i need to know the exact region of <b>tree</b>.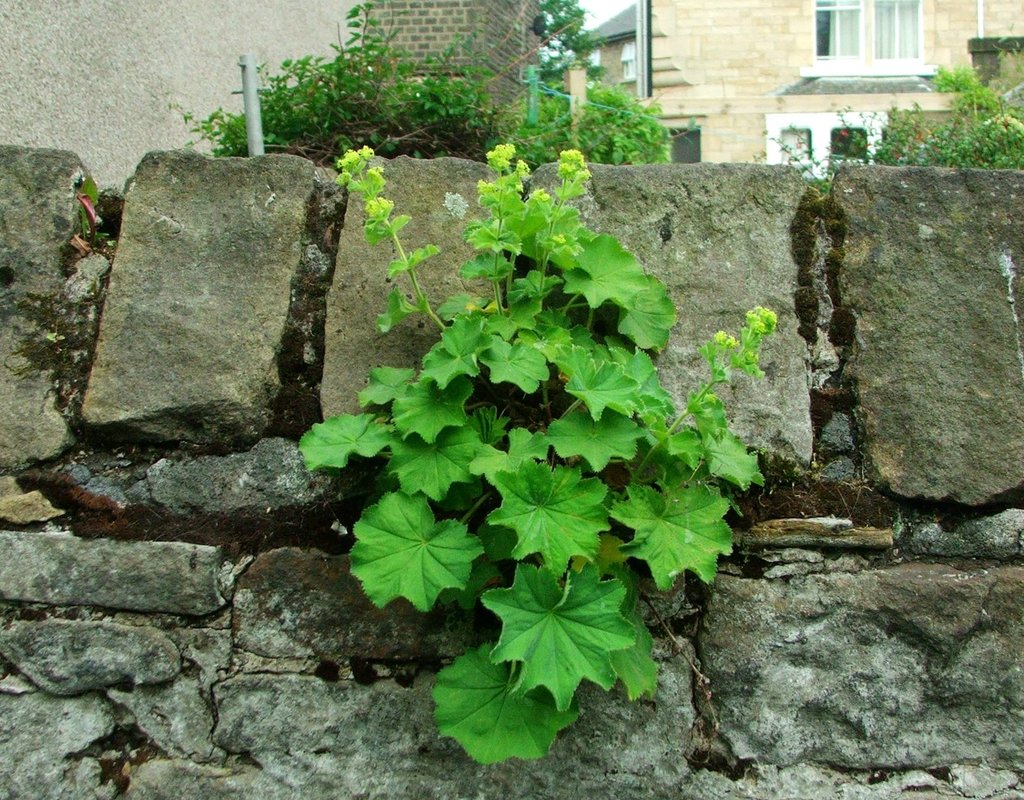
Region: rect(532, 0, 611, 77).
